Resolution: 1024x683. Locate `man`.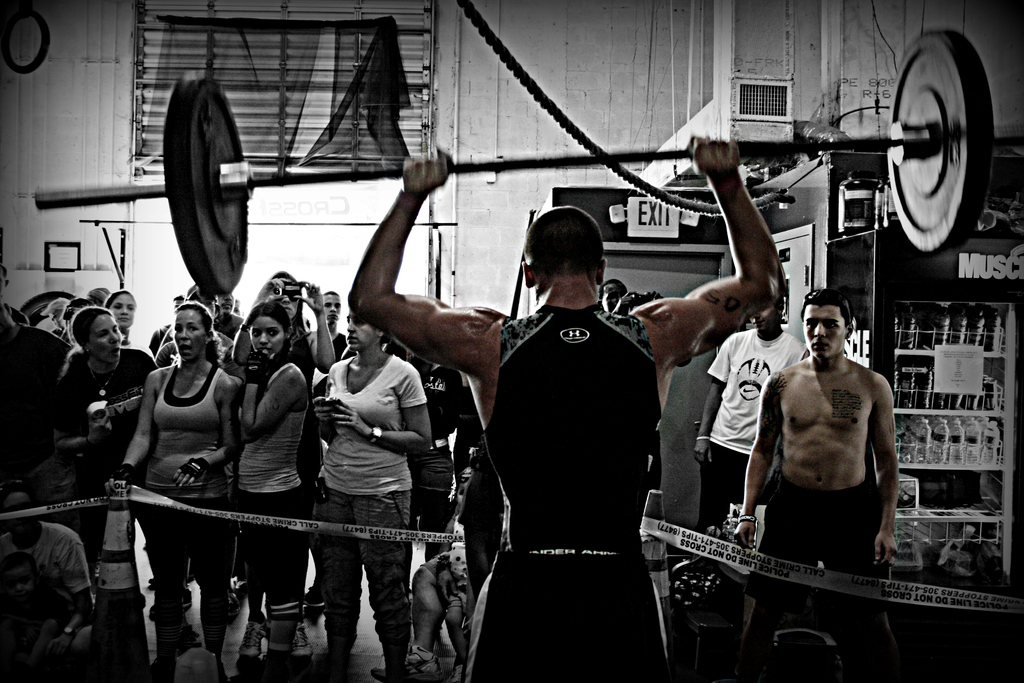
locate(212, 288, 243, 341).
